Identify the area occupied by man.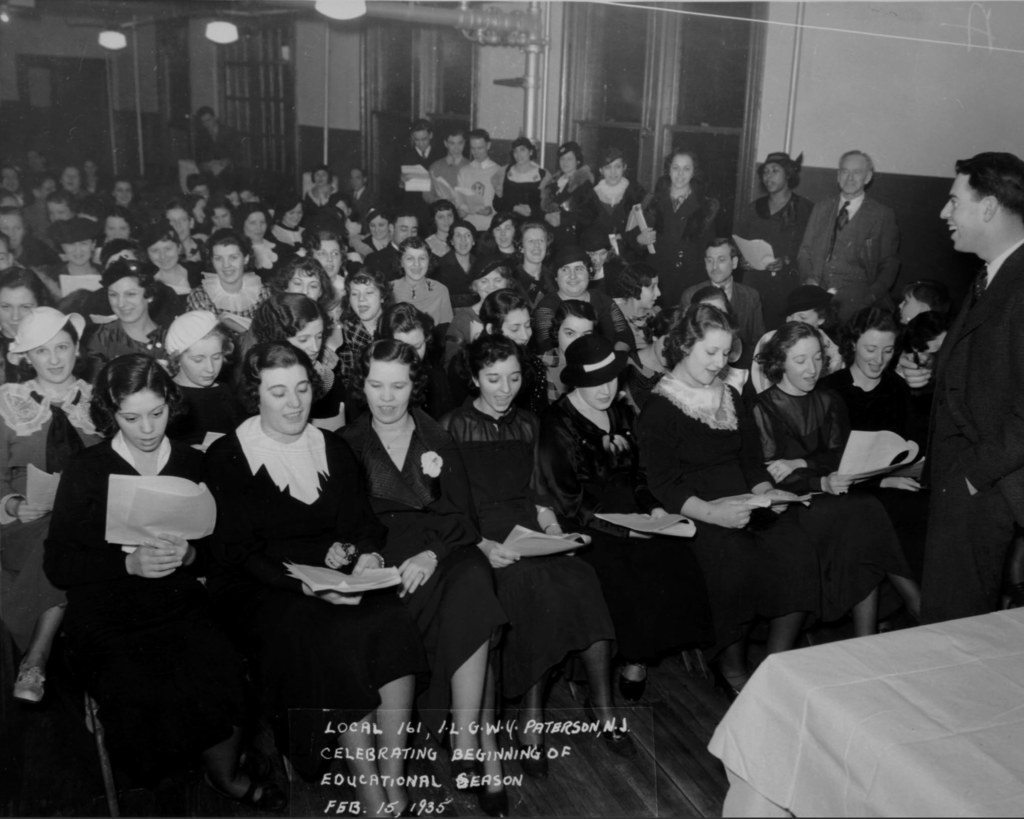
Area: <box>426,134,472,207</box>.
